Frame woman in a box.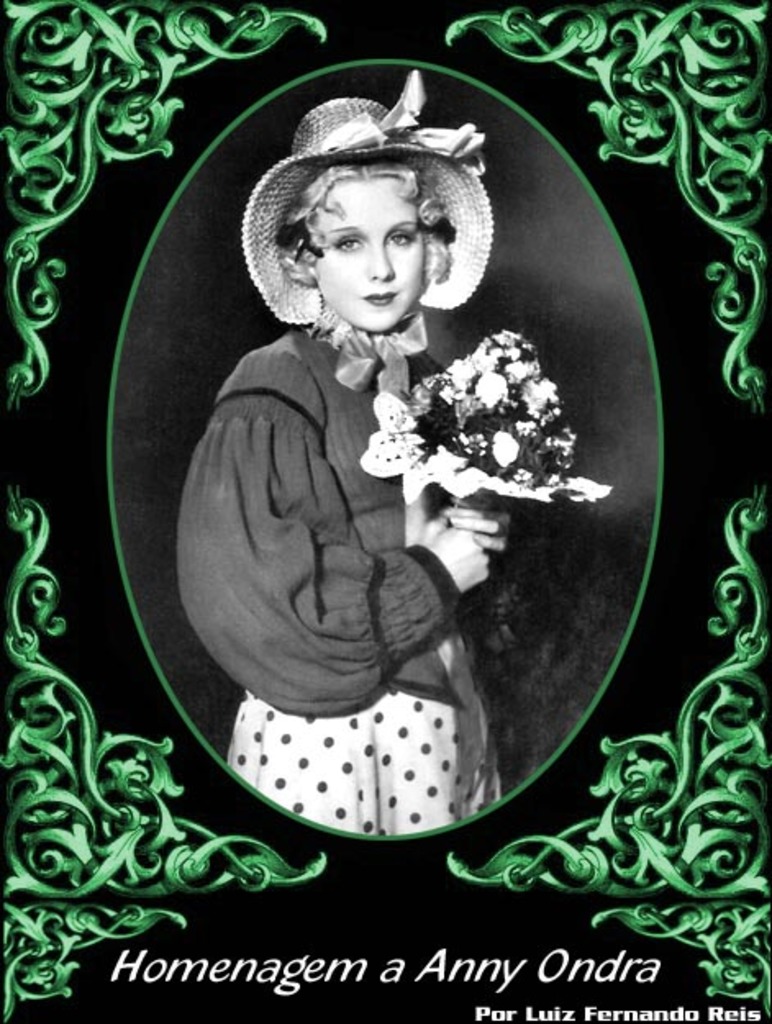
crop(175, 95, 520, 839).
